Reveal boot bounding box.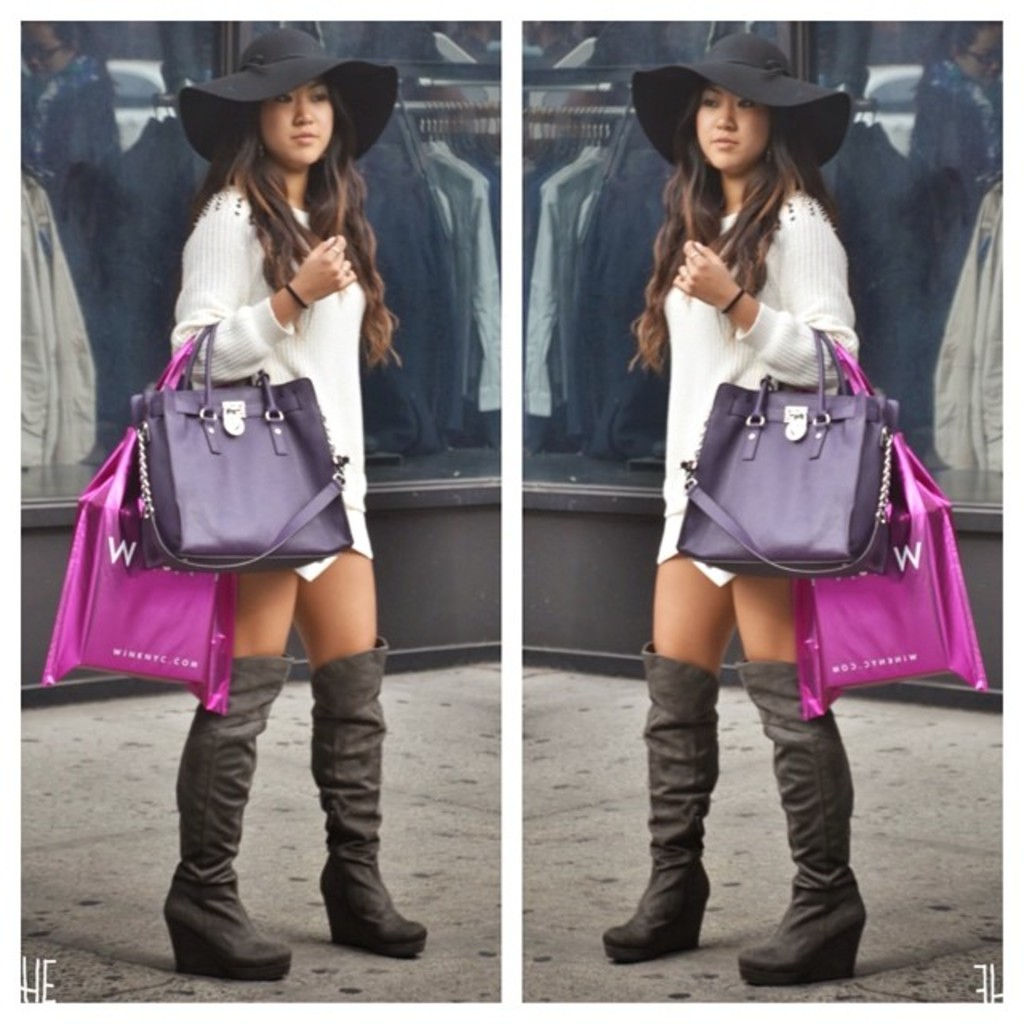
Revealed: [left=739, top=656, right=869, bottom=992].
